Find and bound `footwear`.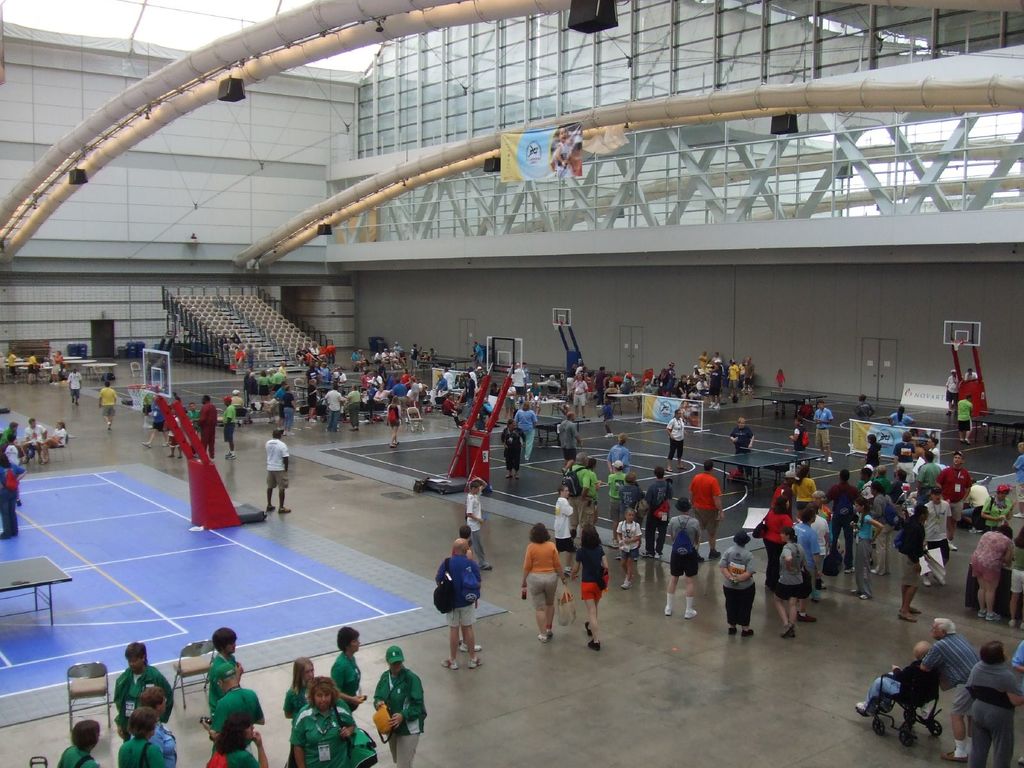
Bound: x1=457 y1=640 x2=468 y2=655.
